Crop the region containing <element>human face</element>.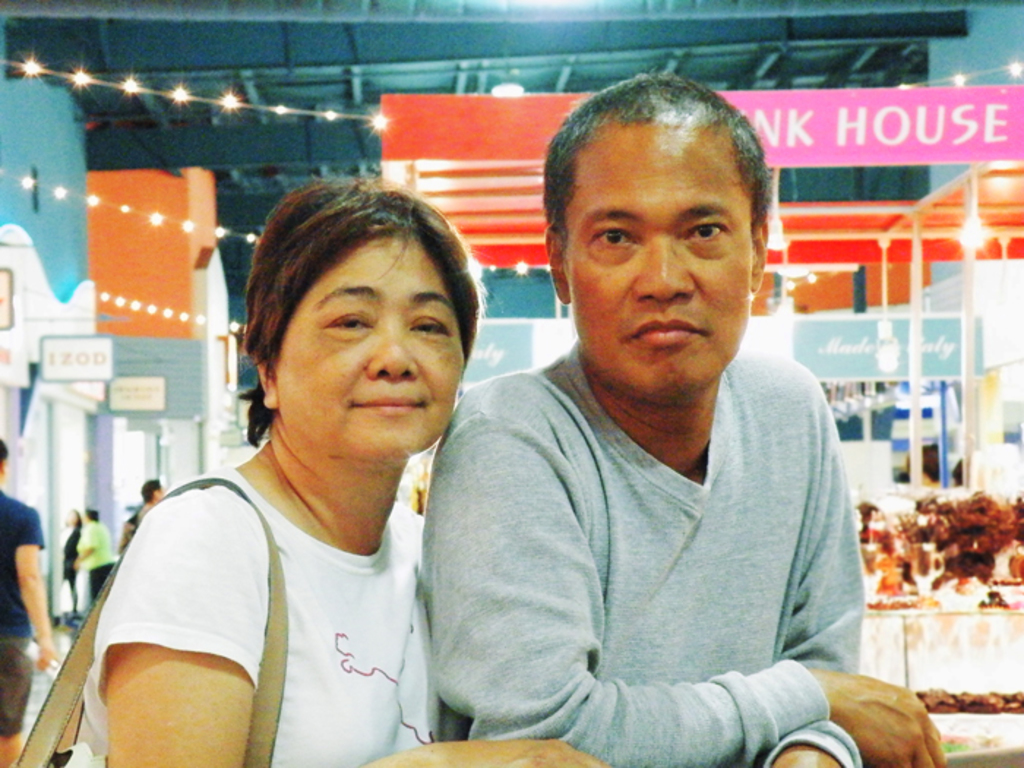
Crop region: <region>556, 117, 748, 405</region>.
